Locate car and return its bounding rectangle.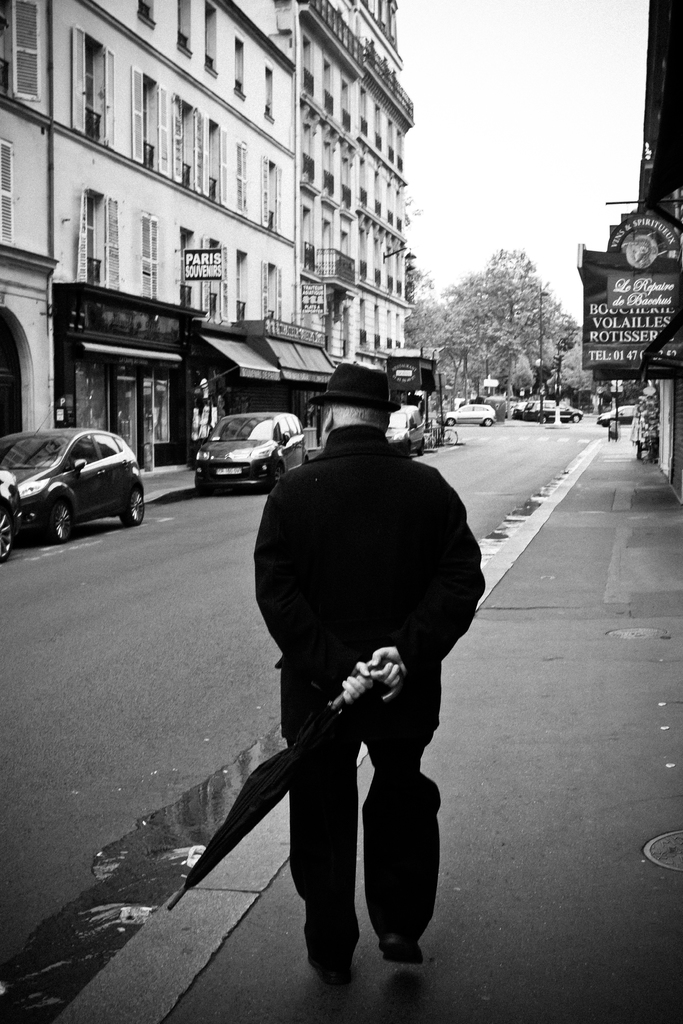
Rect(3, 427, 149, 549).
